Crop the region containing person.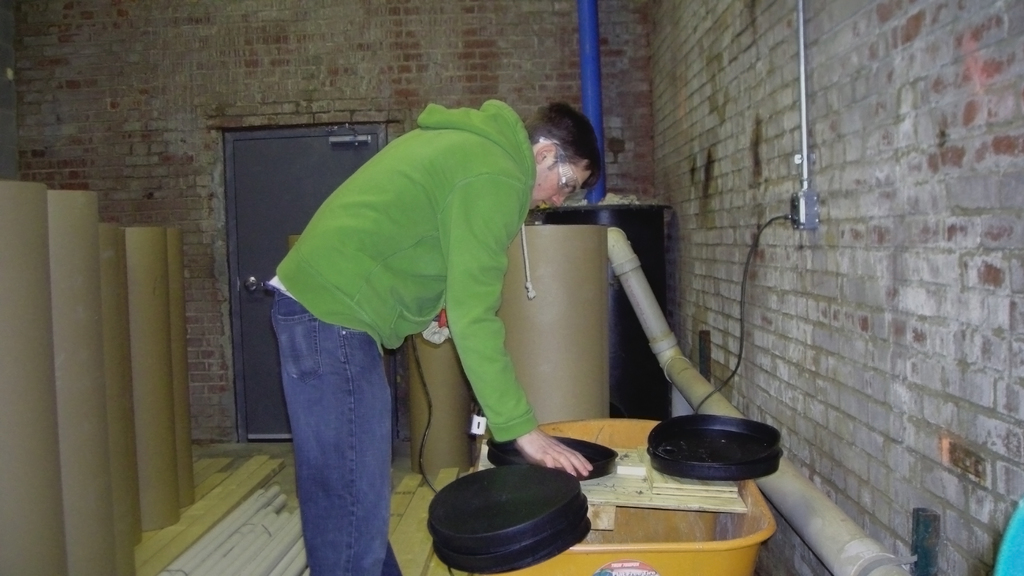
Crop region: region(275, 88, 591, 575).
